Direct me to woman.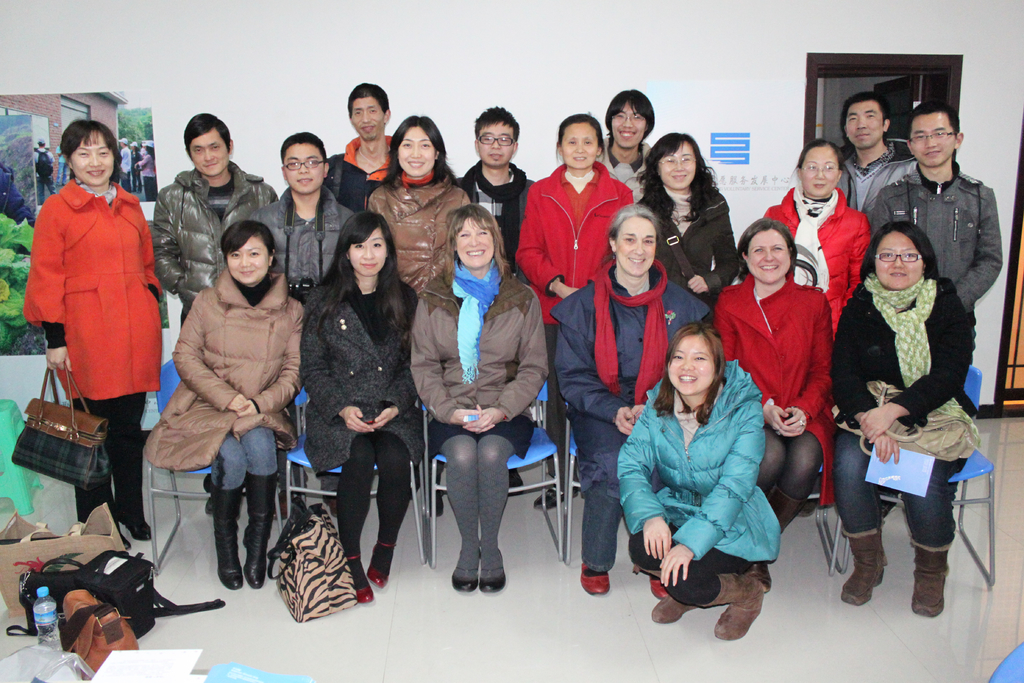
Direction: BBox(818, 227, 977, 618).
